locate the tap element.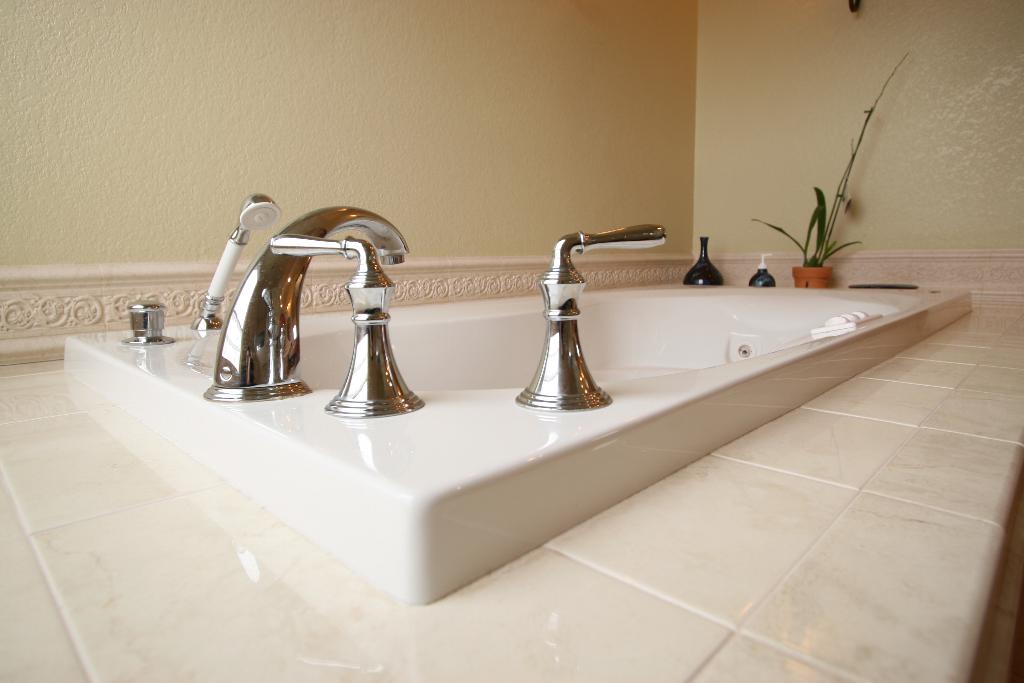
Element bbox: {"x1": 200, "y1": 200, "x2": 408, "y2": 402}.
